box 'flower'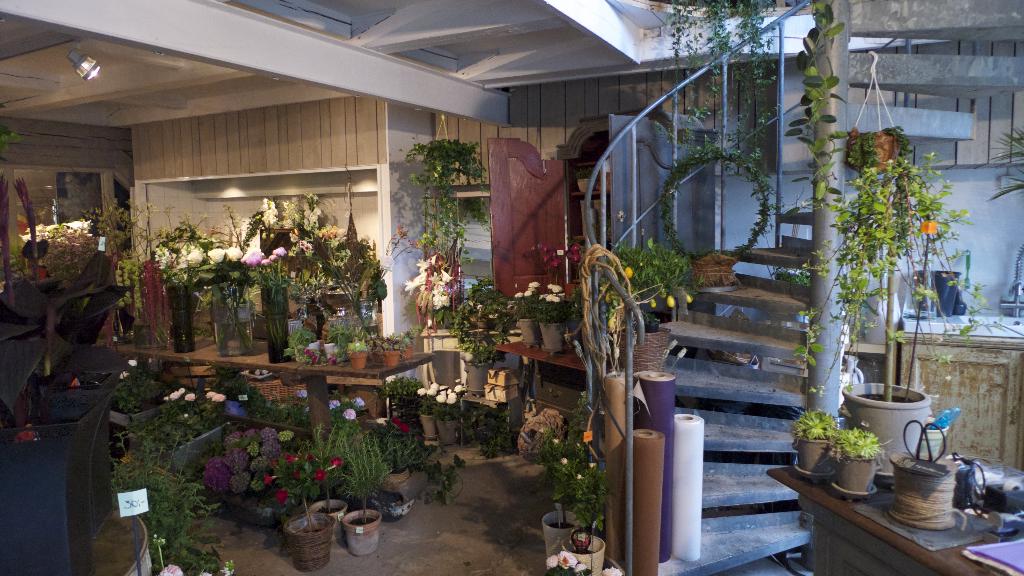
BBox(400, 423, 411, 435)
